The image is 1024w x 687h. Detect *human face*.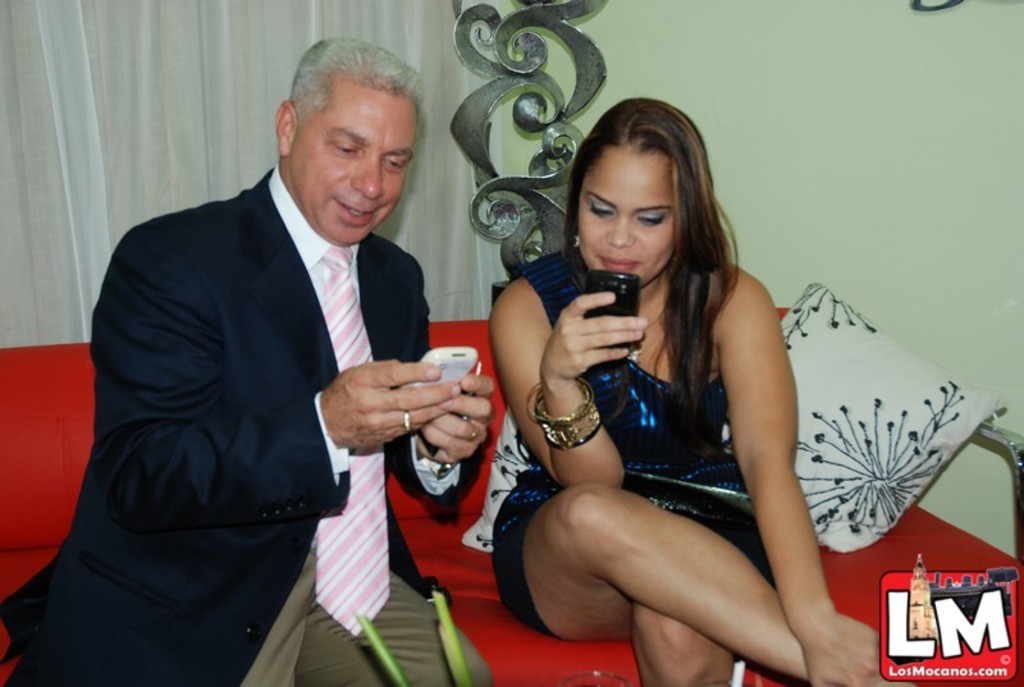
Detection: box(575, 148, 675, 284).
